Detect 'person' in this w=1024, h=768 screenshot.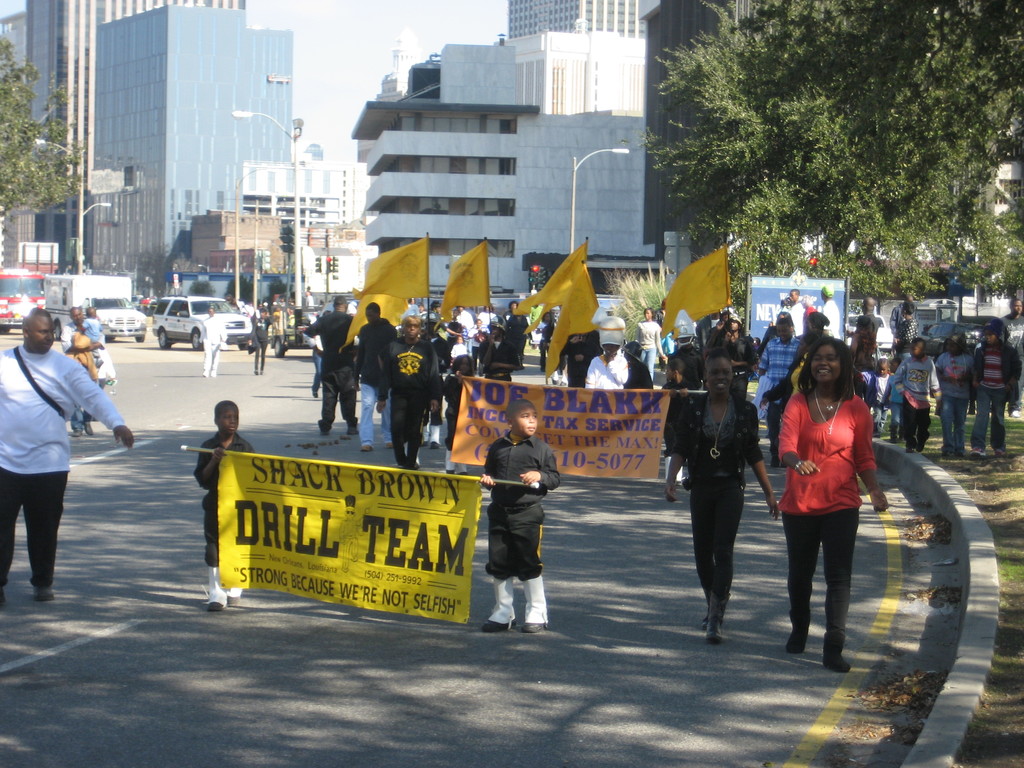
Detection: {"x1": 668, "y1": 359, "x2": 778, "y2": 644}.
